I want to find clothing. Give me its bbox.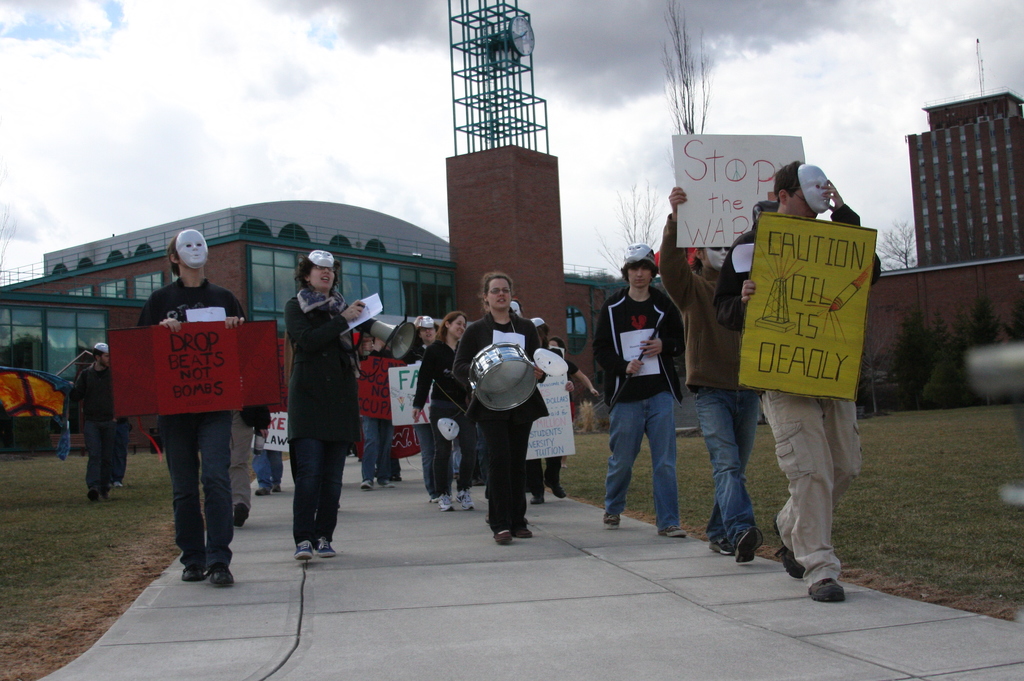
<region>356, 345, 388, 482</region>.
